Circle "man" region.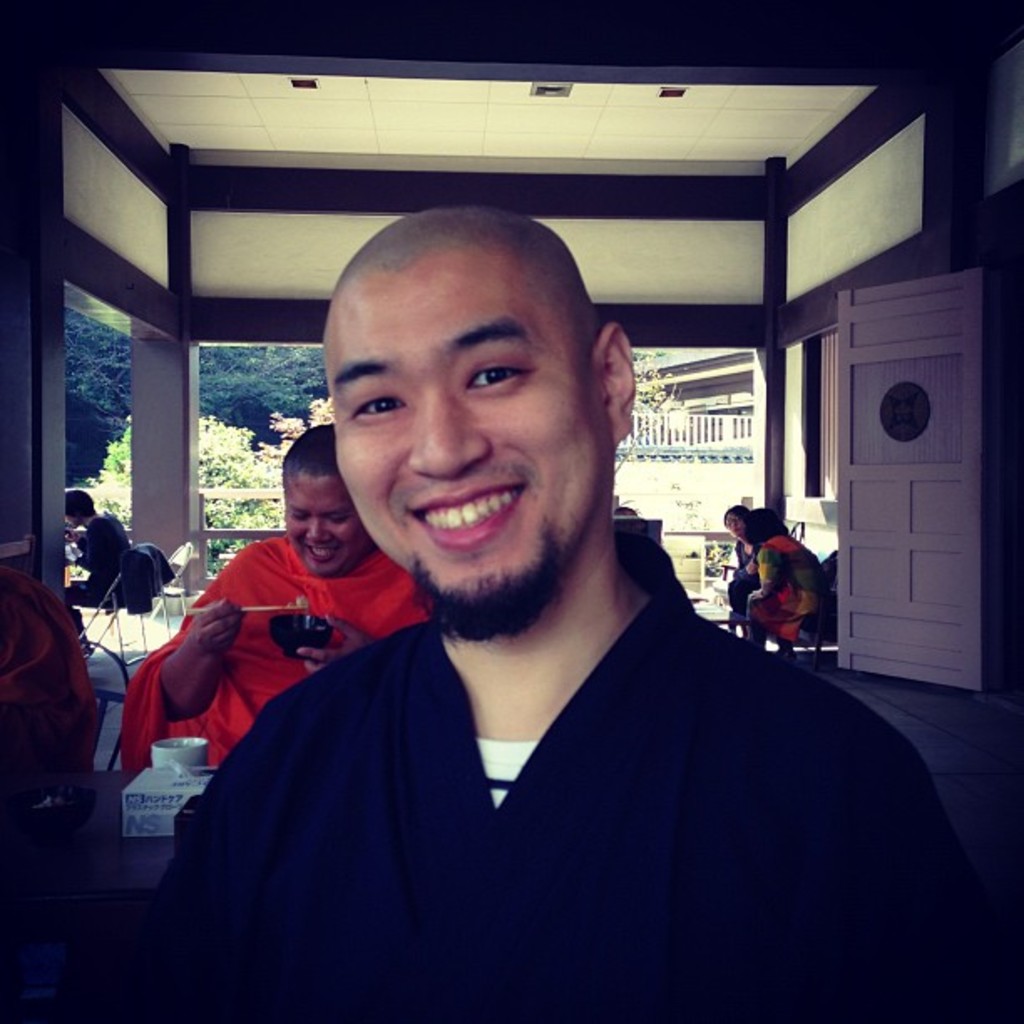
Region: 99/204/1022/1022.
